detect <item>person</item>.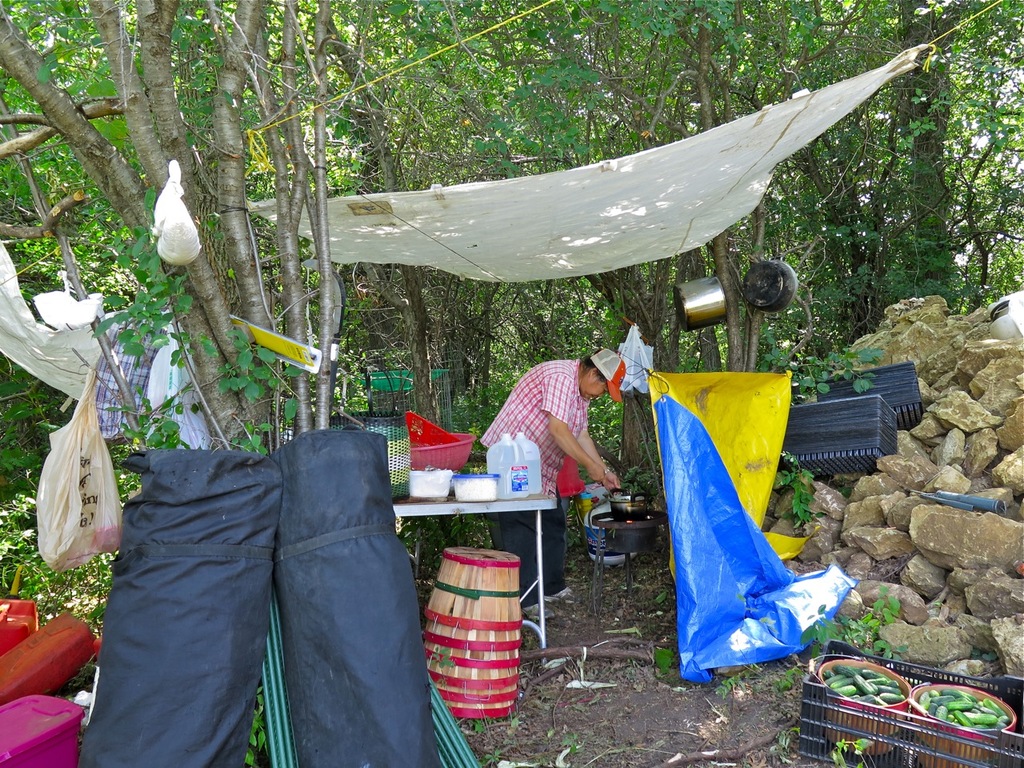
Detected at locate(498, 312, 660, 628).
